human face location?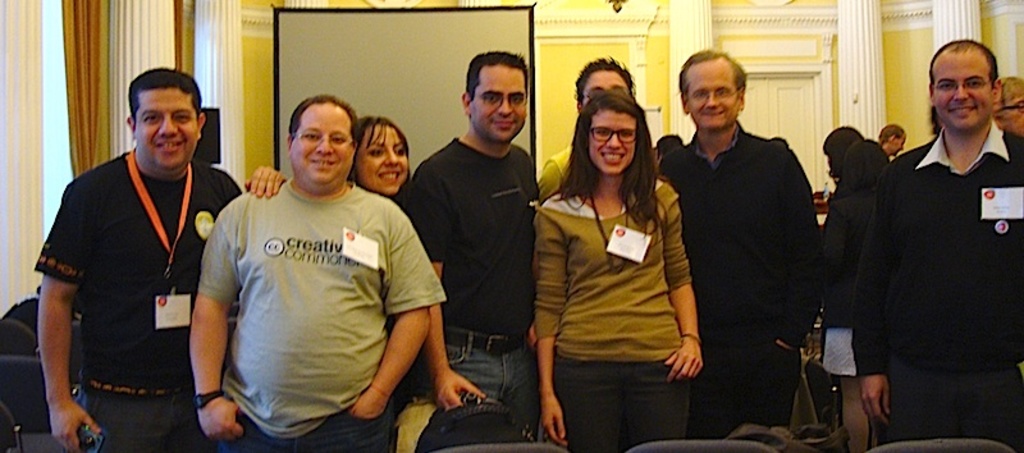
<bbox>584, 113, 634, 174</bbox>
